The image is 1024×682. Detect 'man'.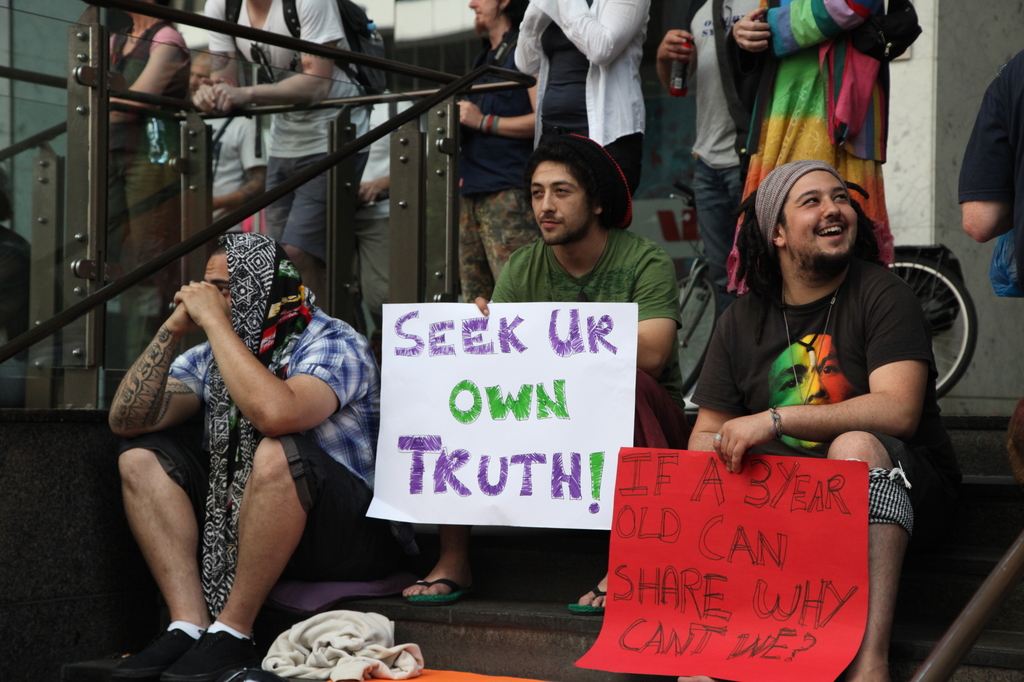
Detection: pyautogui.locateOnScreen(188, 0, 374, 322).
